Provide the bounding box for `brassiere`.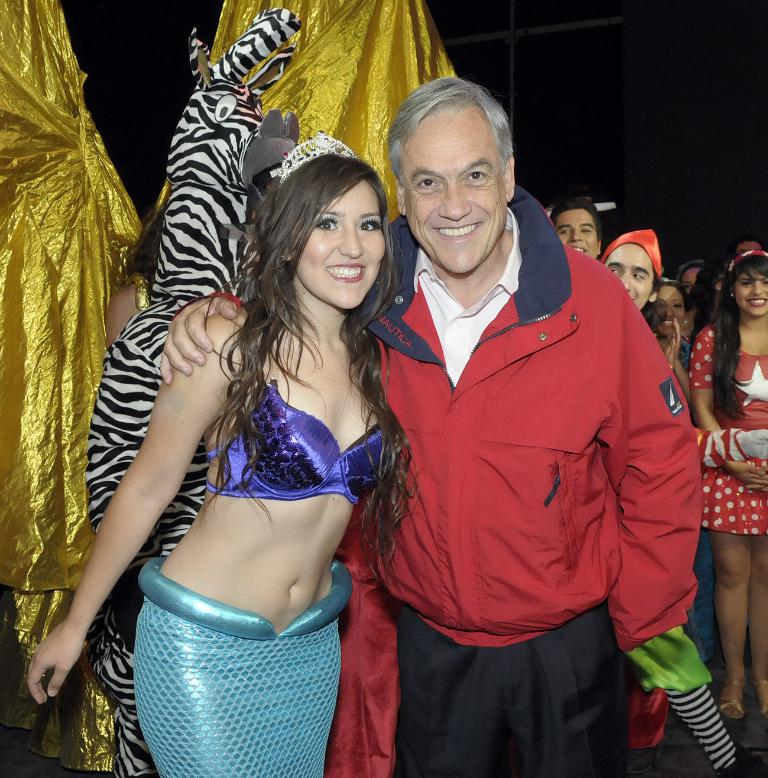
detection(203, 322, 397, 505).
